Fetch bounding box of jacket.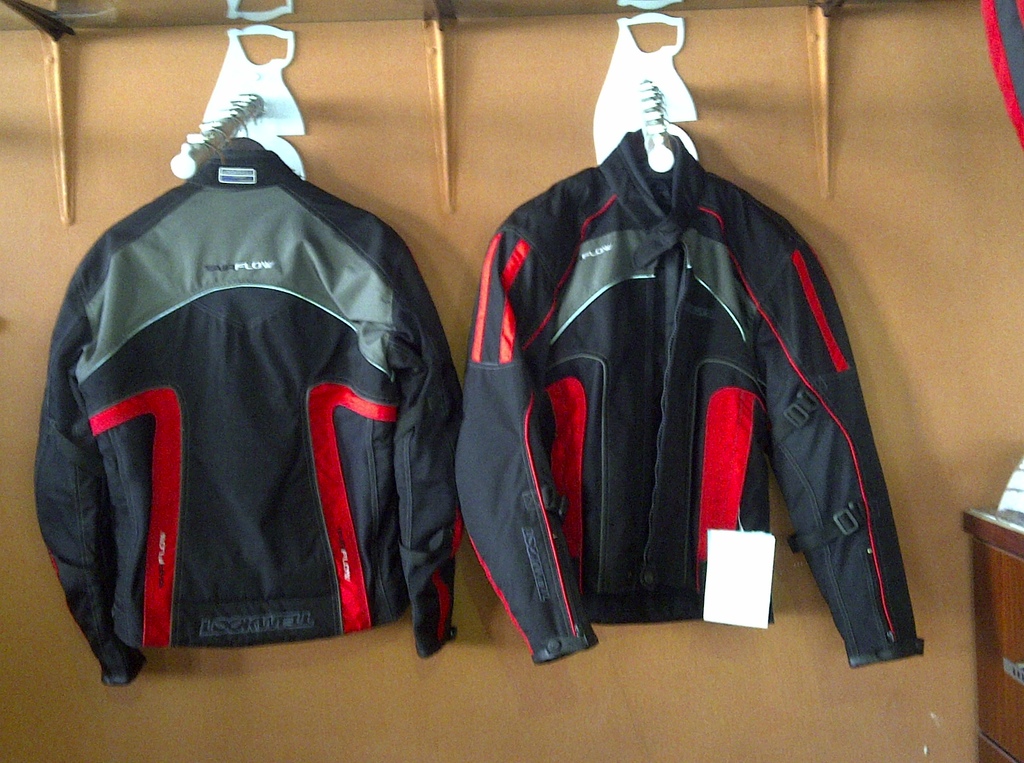
Bbox: crop(34, 147, 468, 686).
